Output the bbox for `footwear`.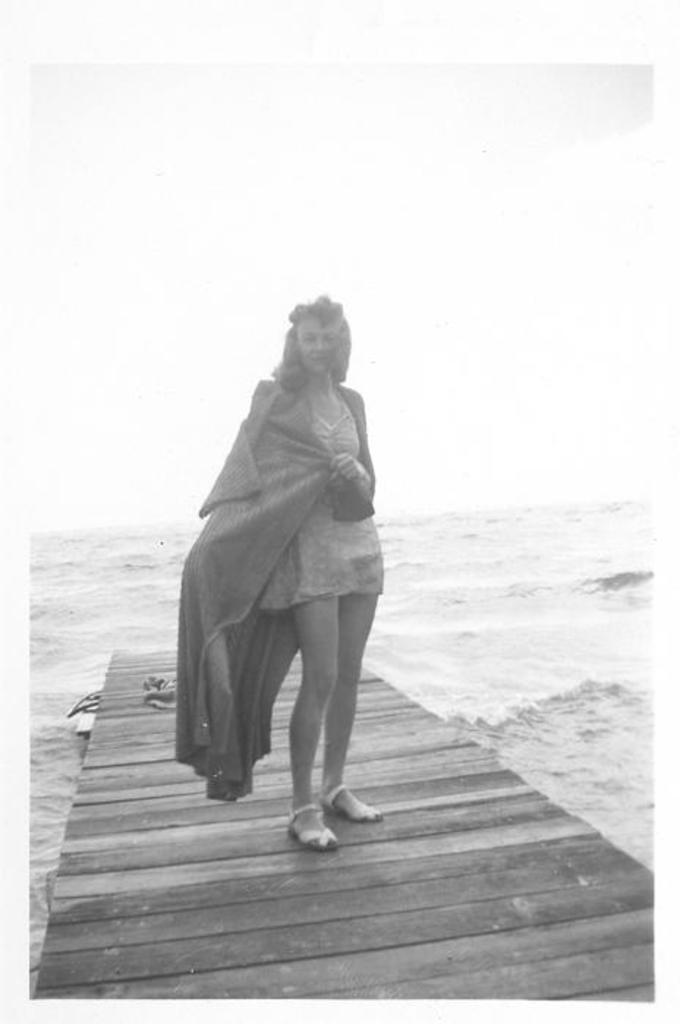
{"x1": 322, "y1": 795, "x2": 385, "y2": 820}.
